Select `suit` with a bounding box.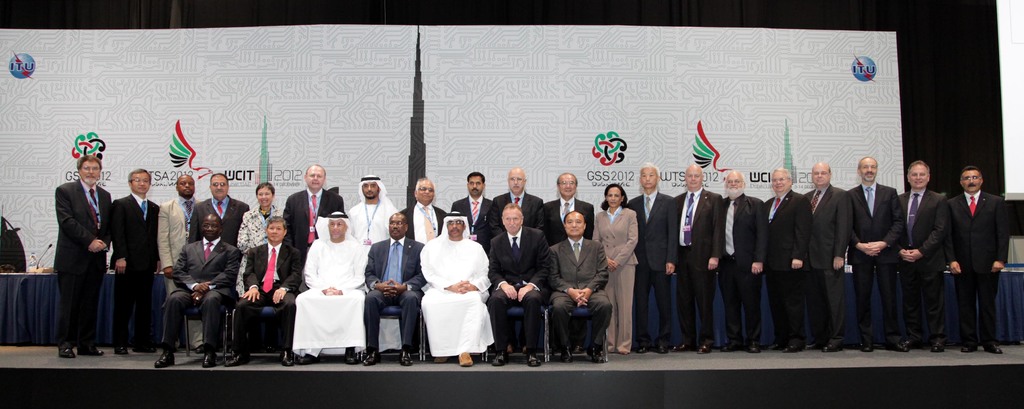
detection(926, 147, 1010, 361).
